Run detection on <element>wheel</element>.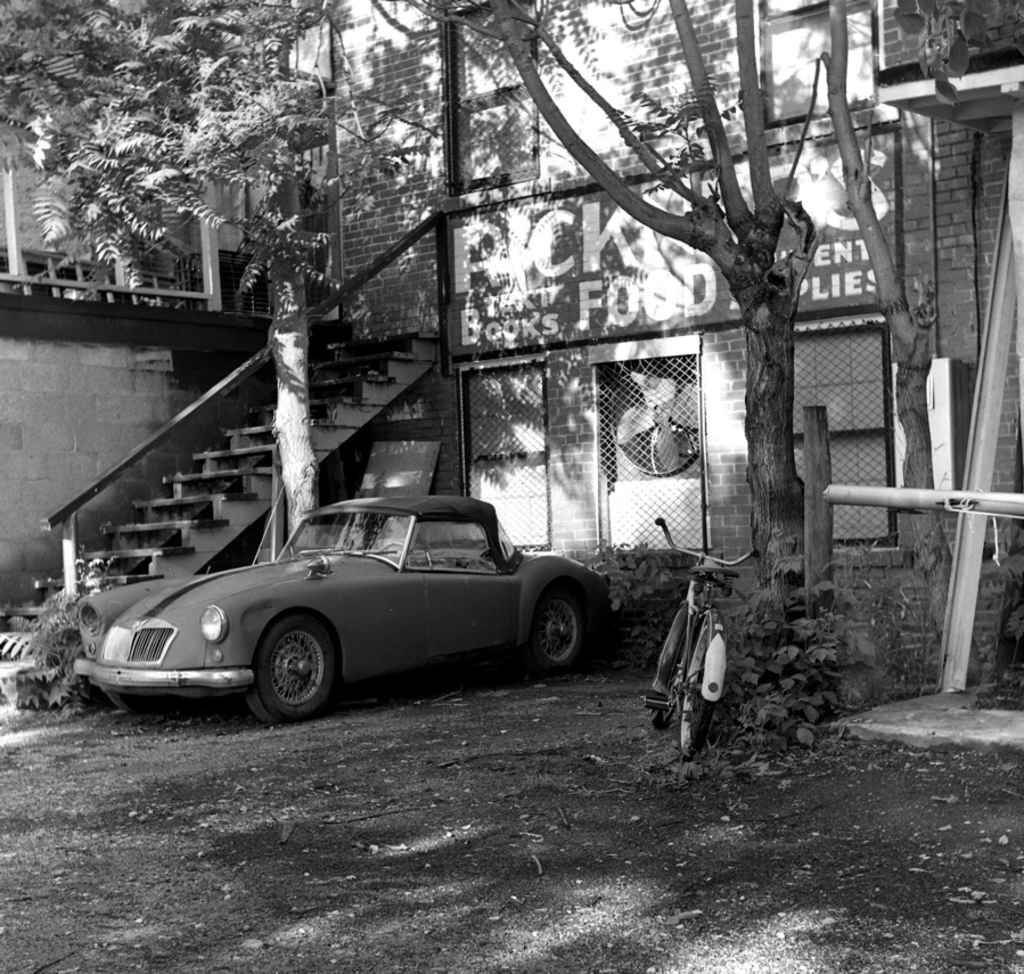
Result: x1=532 y1=594 x2=590 y2=673.
